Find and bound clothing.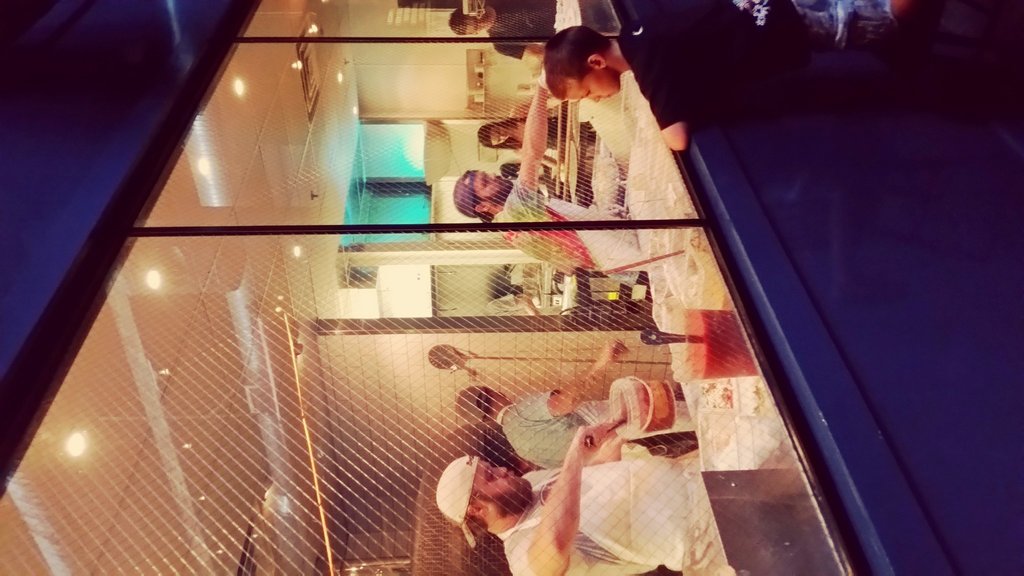
Bound: select_region(619, 3, 1023, 131).
